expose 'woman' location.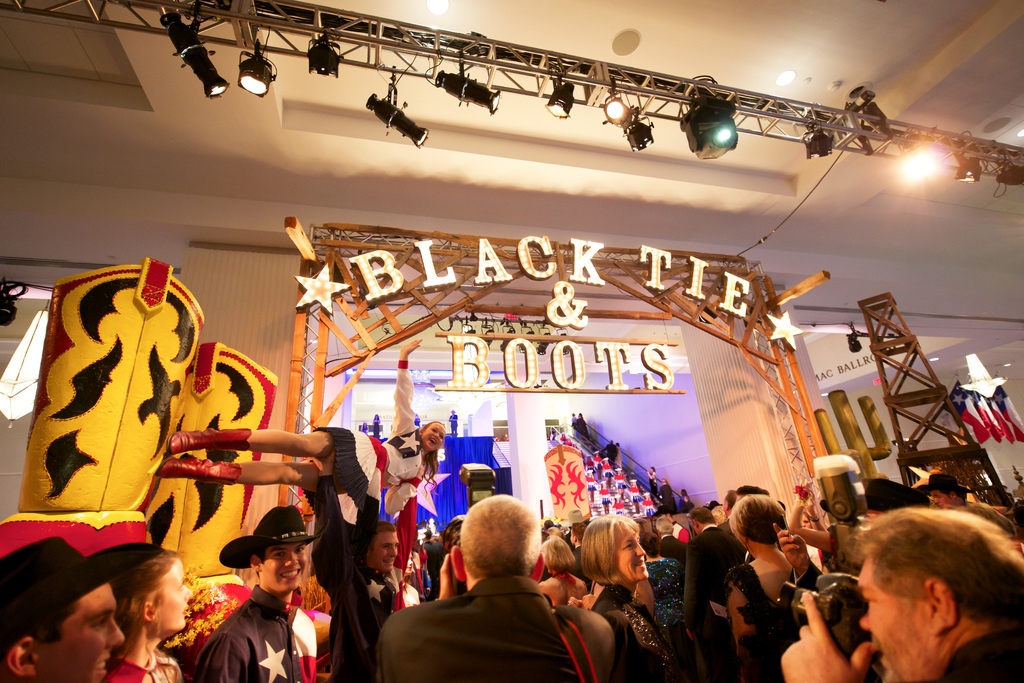
Exposed at 75/552/202/681.
